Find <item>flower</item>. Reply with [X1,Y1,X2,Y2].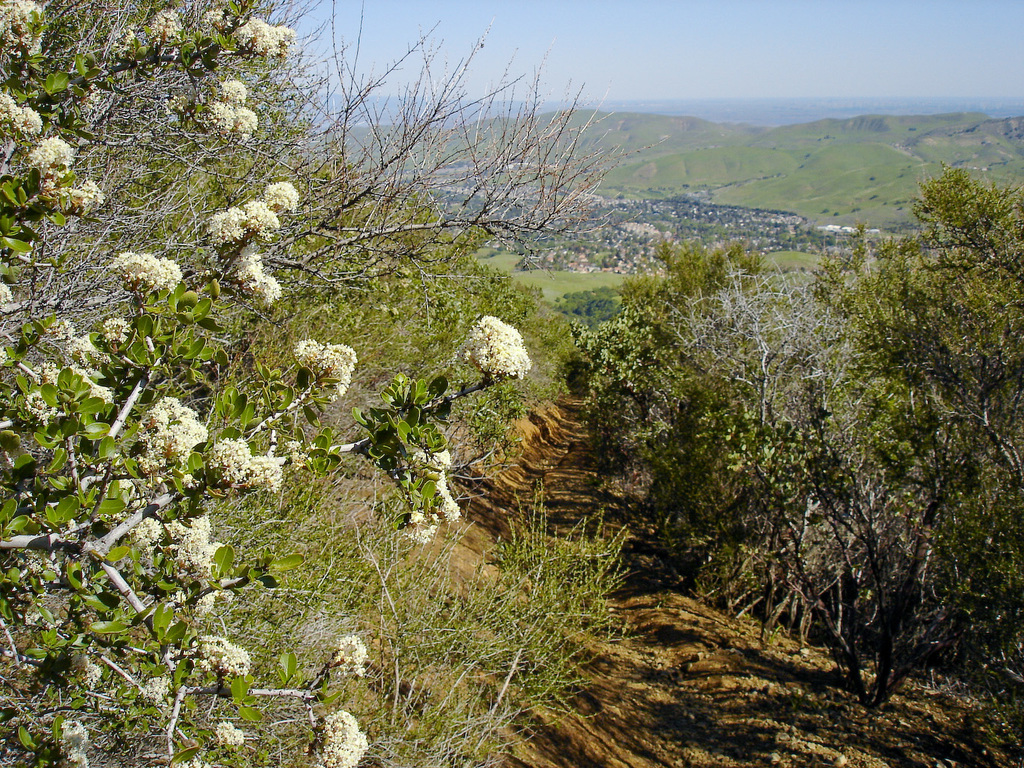
[211,721,243,745].
